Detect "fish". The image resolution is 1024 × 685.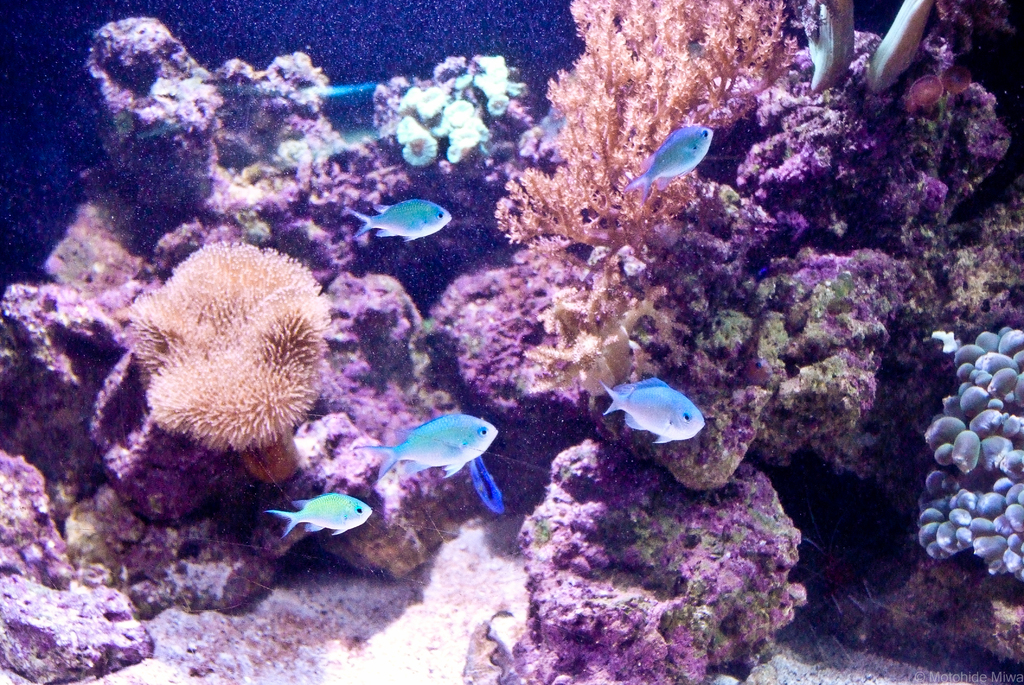
x1=603 y1=381 x2=707 y2=442.
